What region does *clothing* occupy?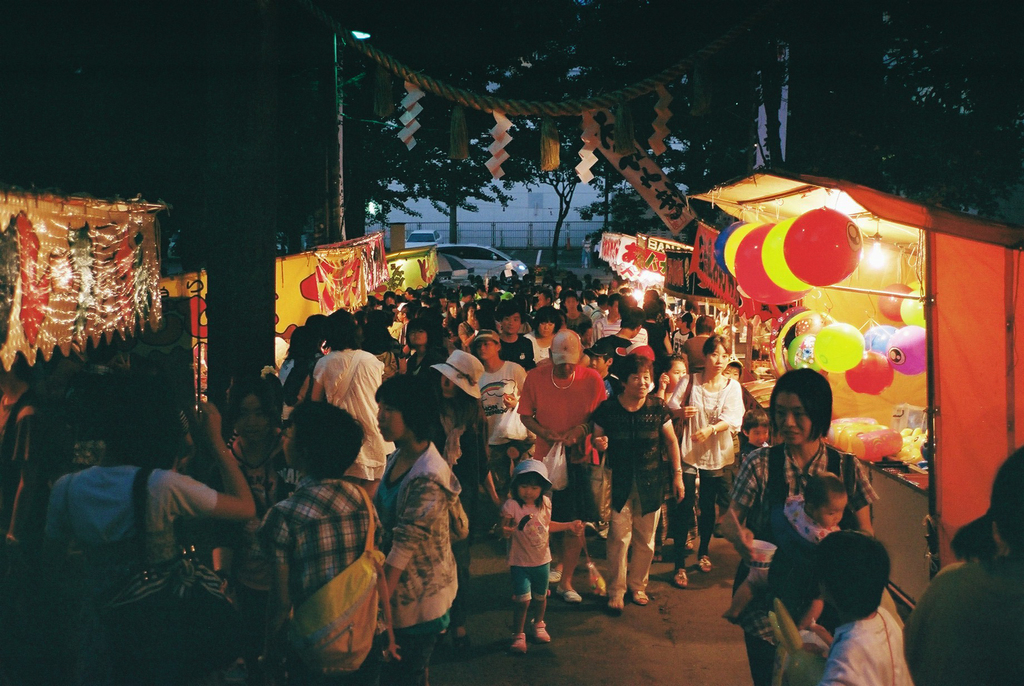
rect(672, 377, 748, 462).
